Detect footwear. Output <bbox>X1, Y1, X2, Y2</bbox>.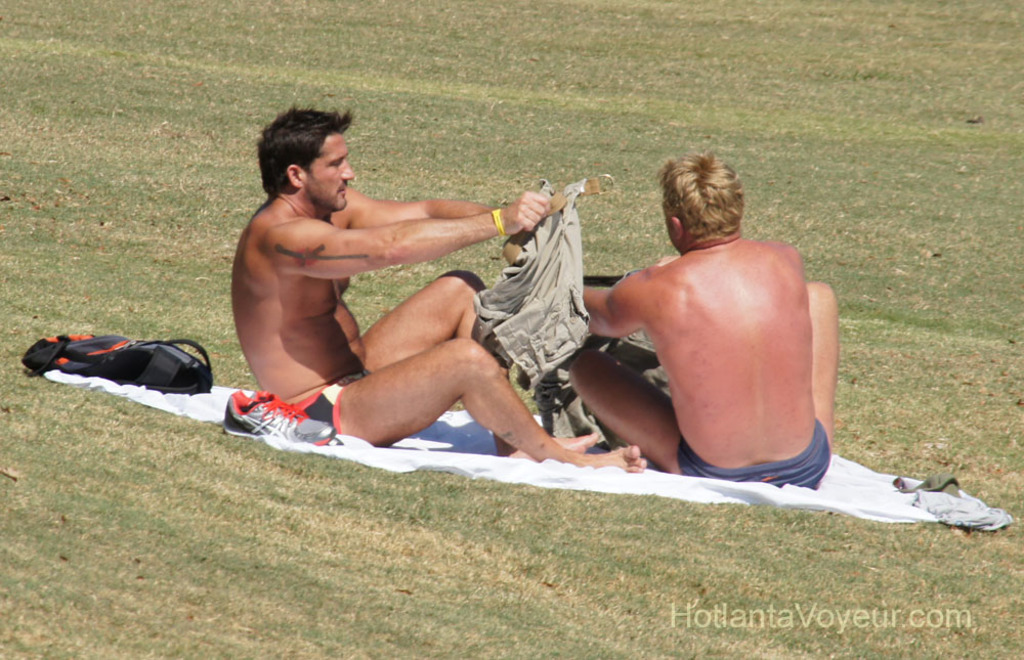
<bbox>217, 385, 348, 442</bbox>.
